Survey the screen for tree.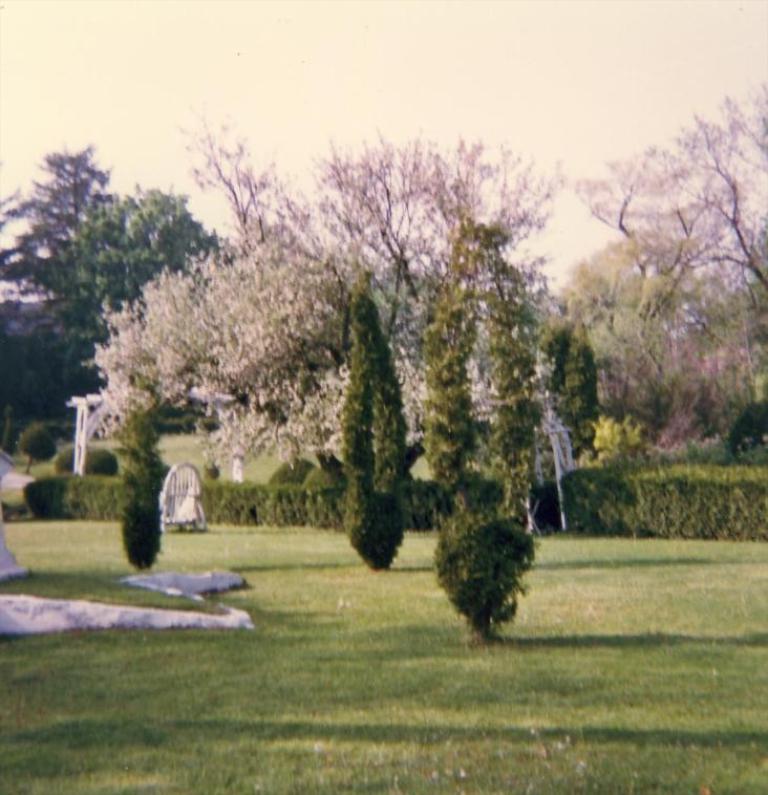
Survey found: crop(90, 229, 353, 424).
